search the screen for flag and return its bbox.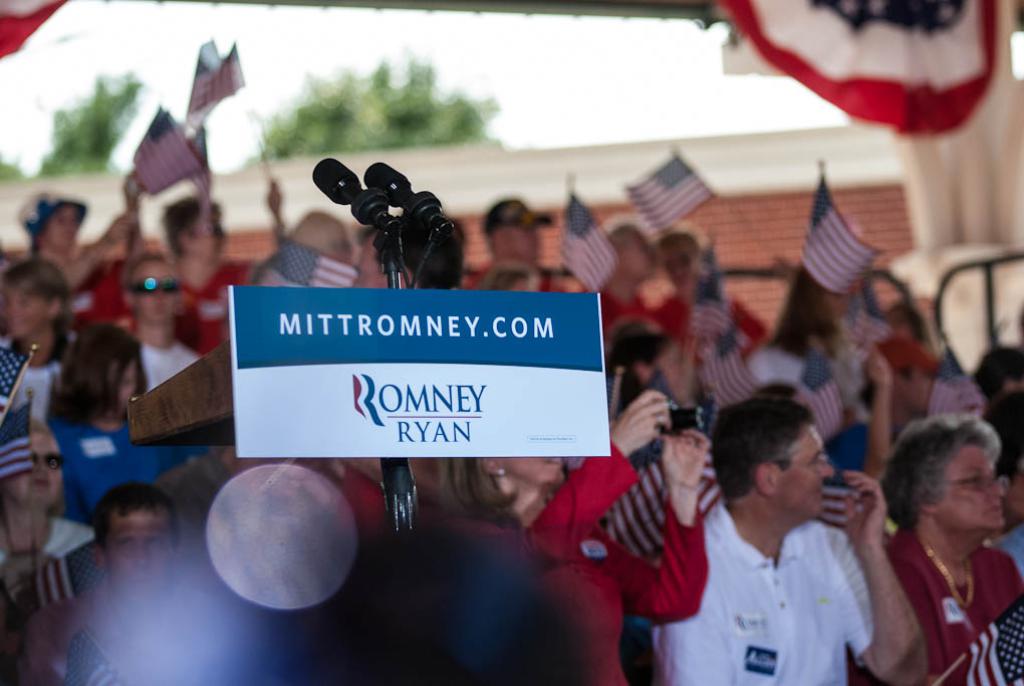
Found: detection(129, 103, 205, 202).
